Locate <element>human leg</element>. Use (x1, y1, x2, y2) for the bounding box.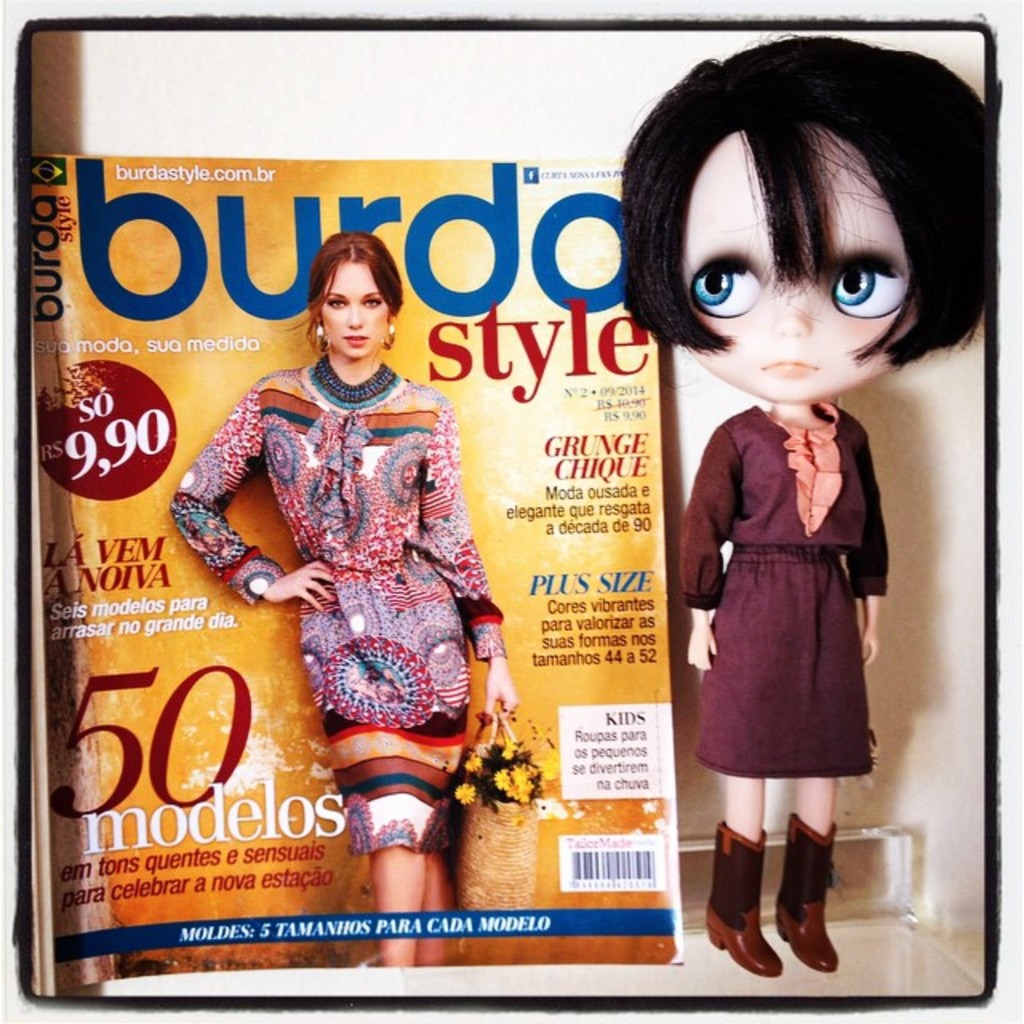
(419, 837, 454, 962).
